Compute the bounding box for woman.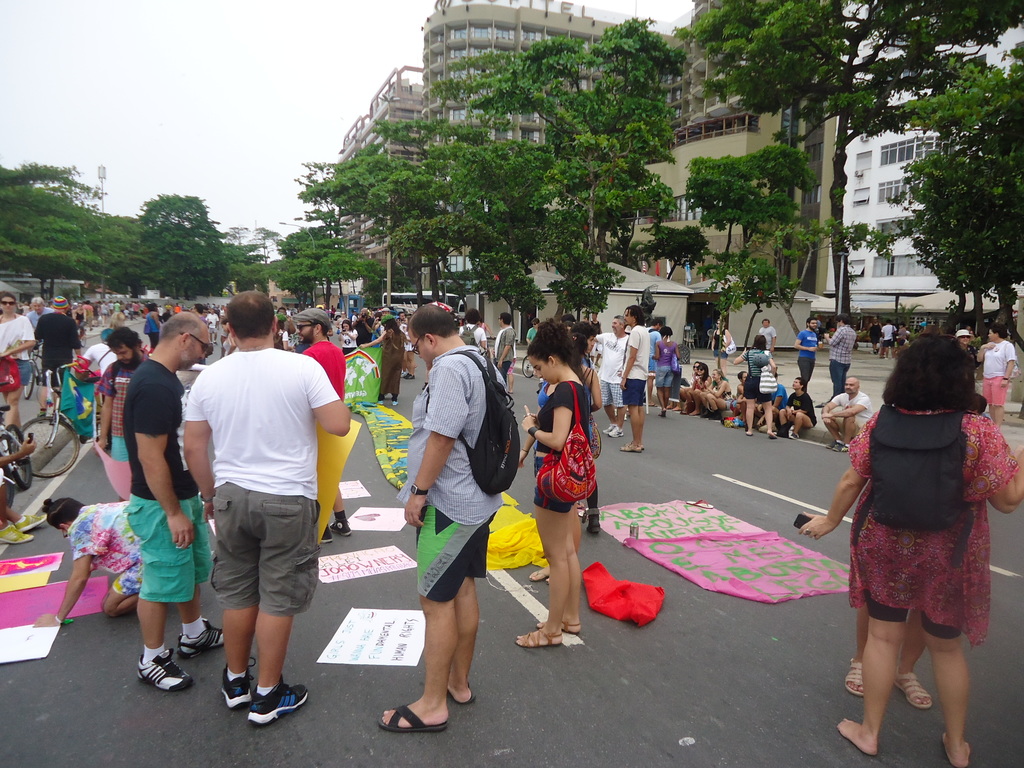
338, 320, 356, 357.
